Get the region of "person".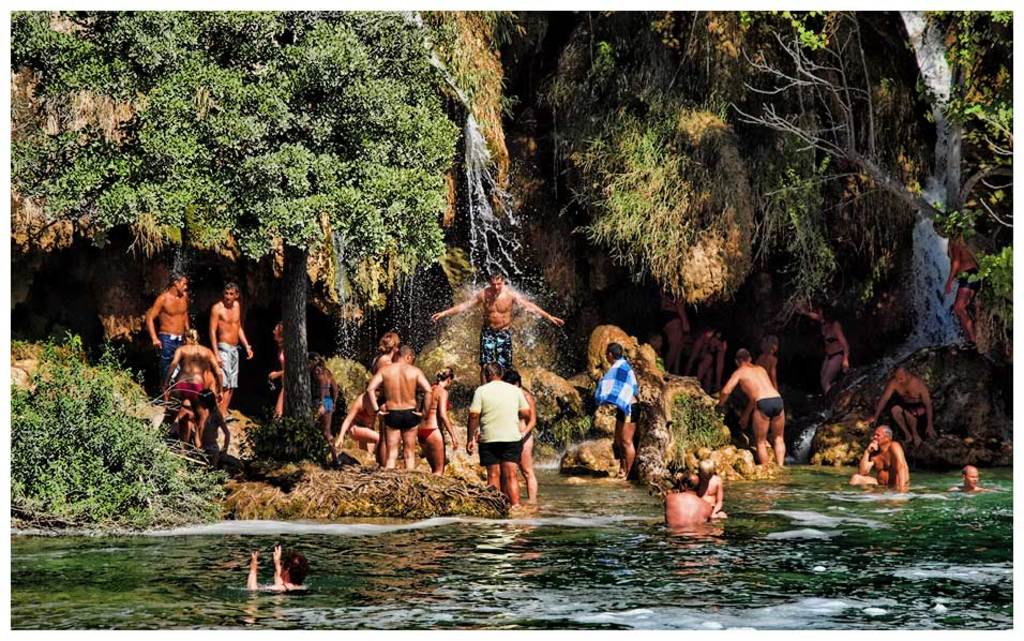
box(848, 422, 912, 493).
